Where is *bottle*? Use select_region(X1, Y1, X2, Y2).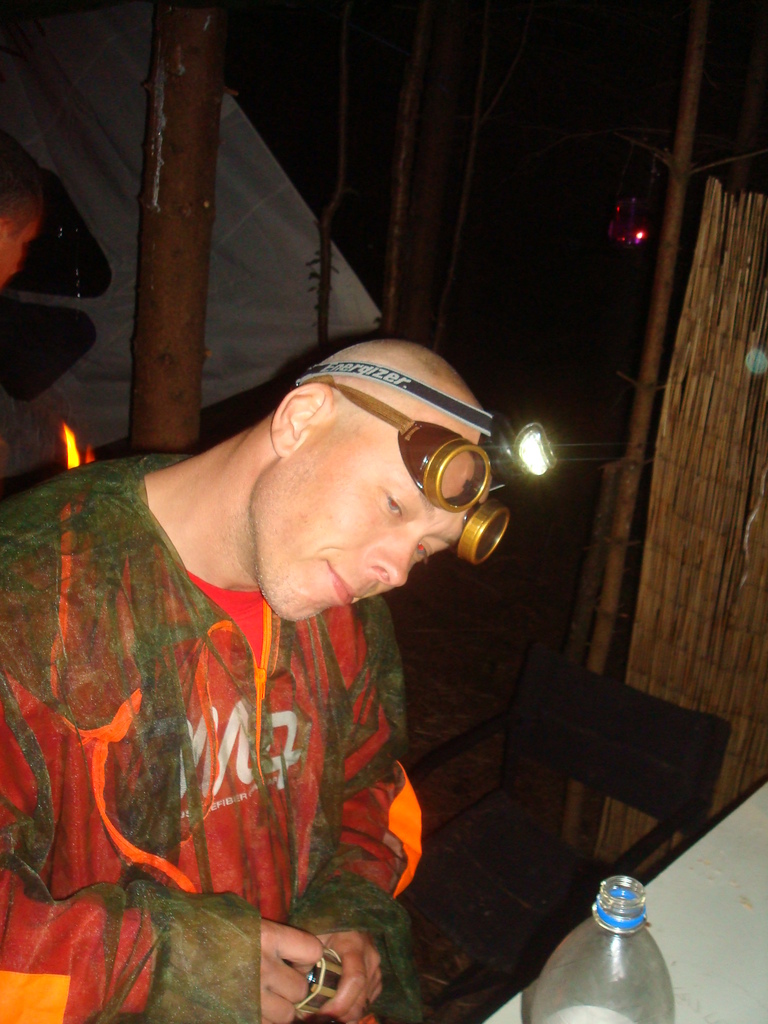
select_region(547, 895, 666, 1023).
